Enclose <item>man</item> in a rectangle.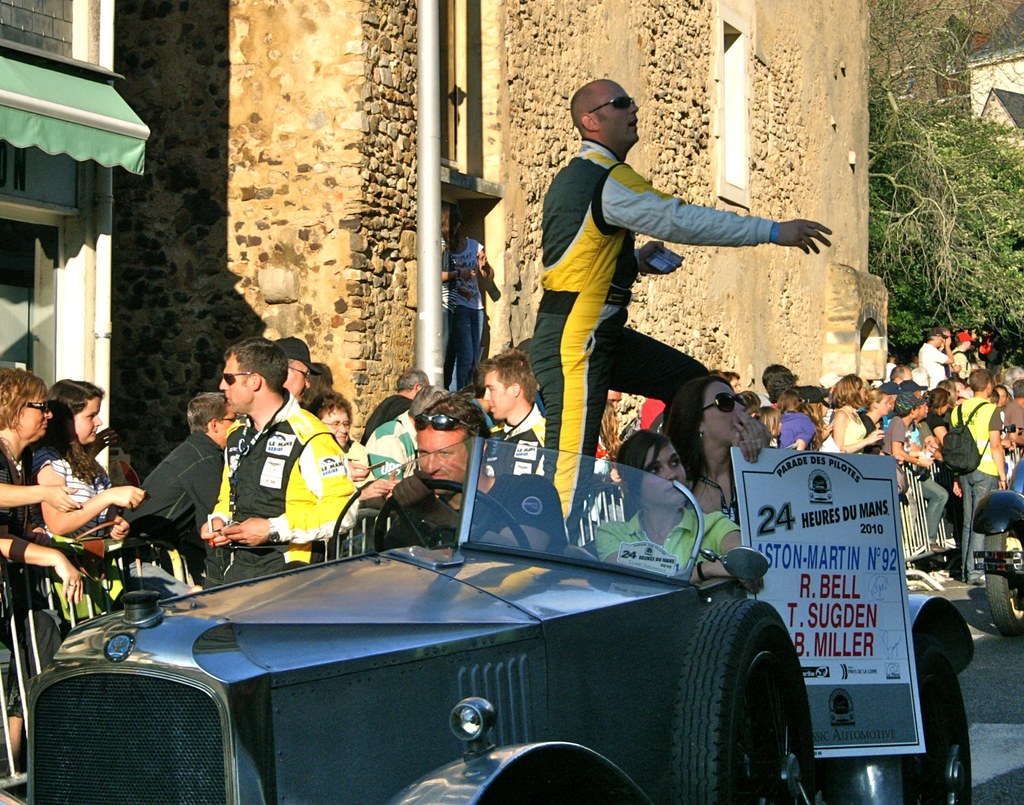
[left=121, top=393, right=239, bottom=601].
